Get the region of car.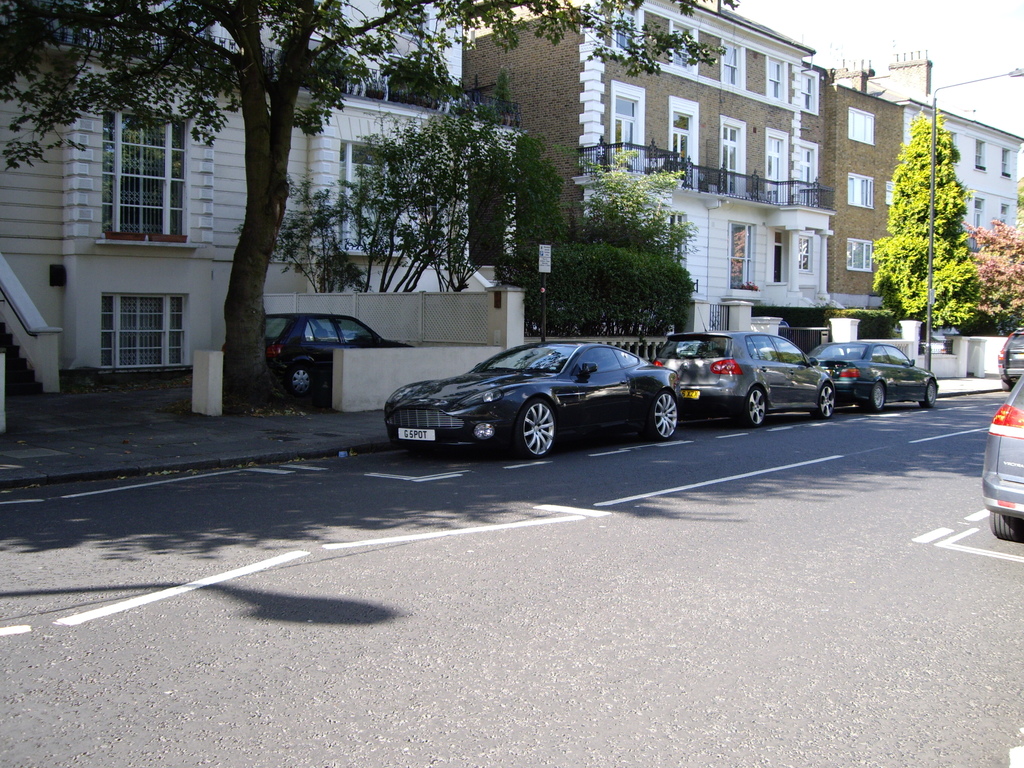
1004/327/1023/395.
